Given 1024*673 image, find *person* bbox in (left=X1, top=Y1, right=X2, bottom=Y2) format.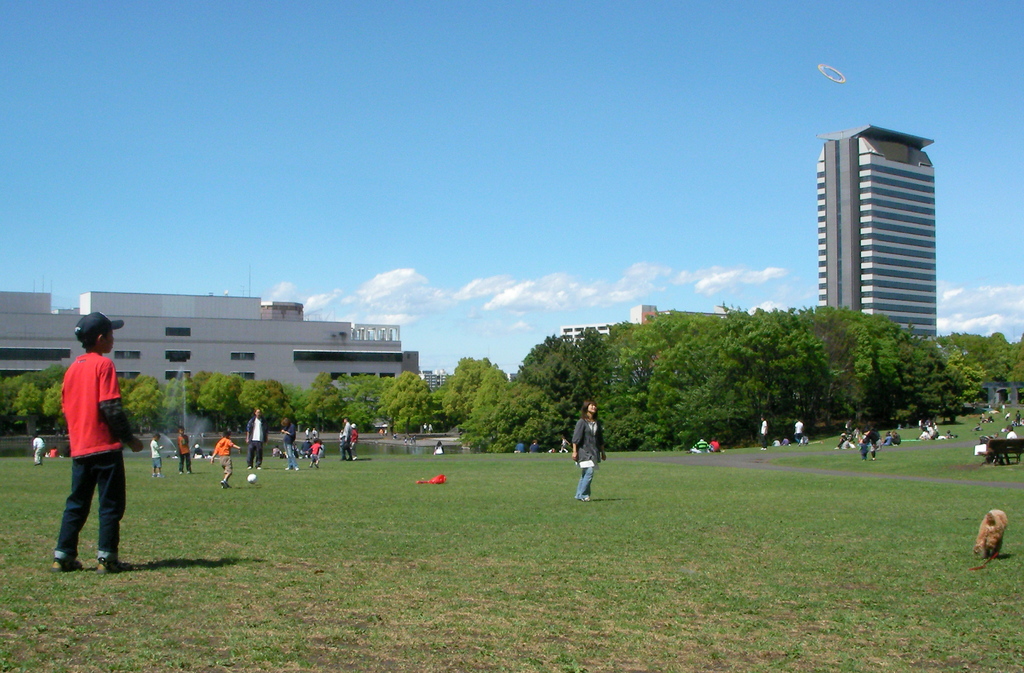
(left=430, top=439, right=447, bottom=456).
